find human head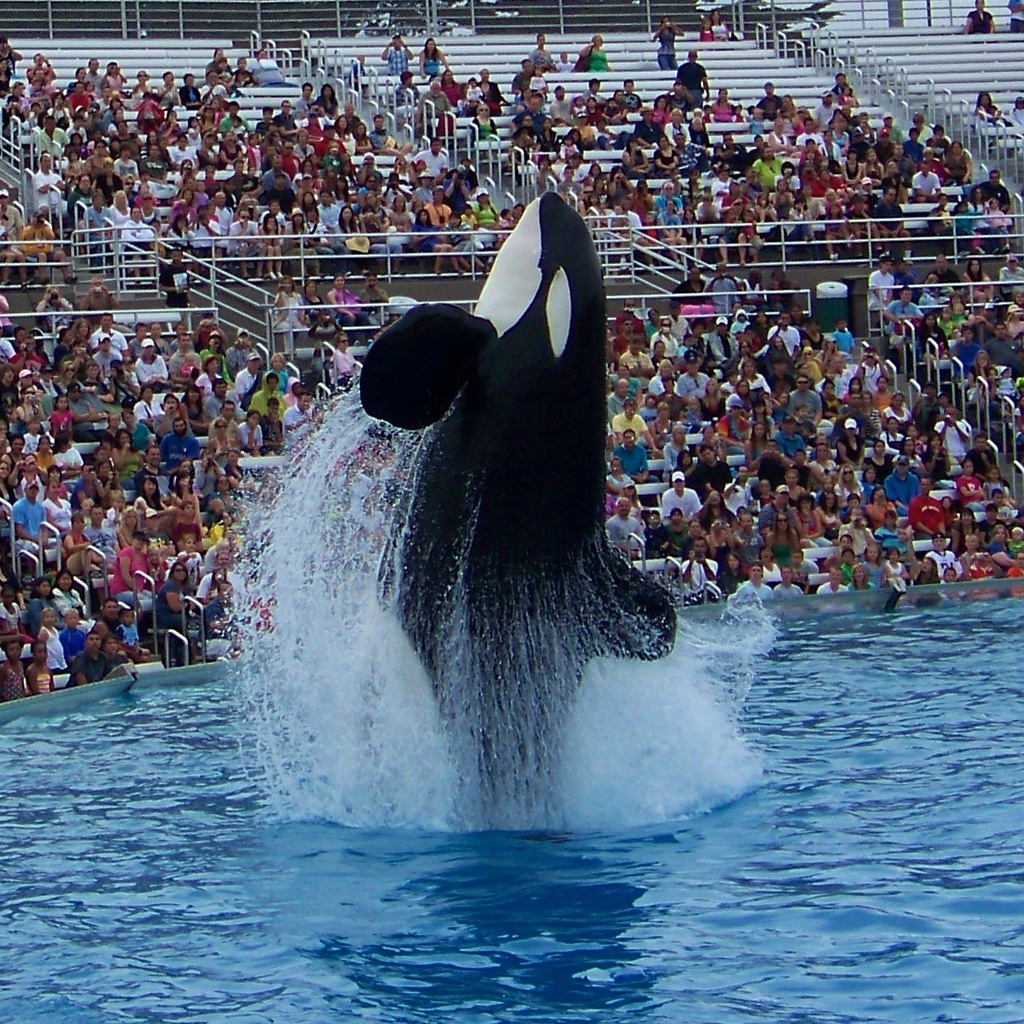
crop(0, 33, 520, 250)
